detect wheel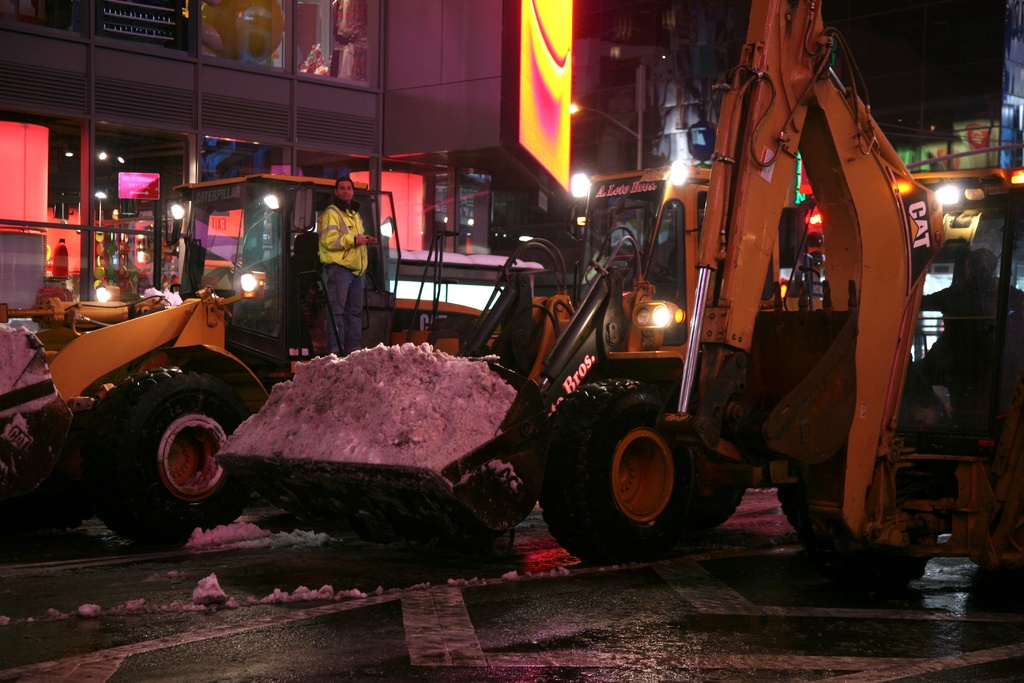
87, 367, 245, 532
